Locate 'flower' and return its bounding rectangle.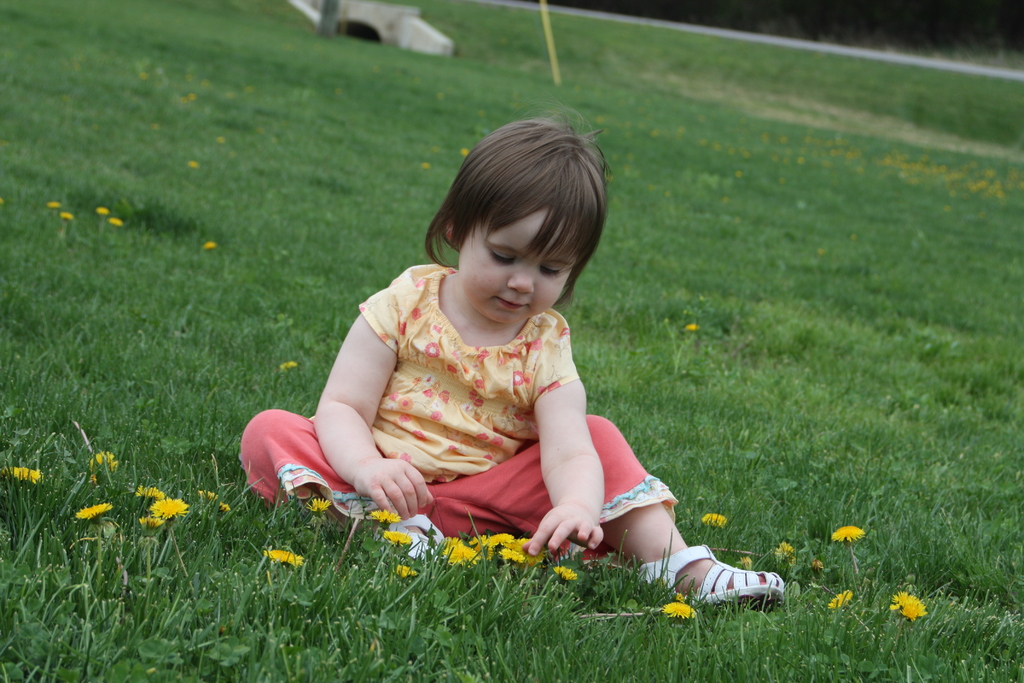
detection(686, 322, 696, 331).
